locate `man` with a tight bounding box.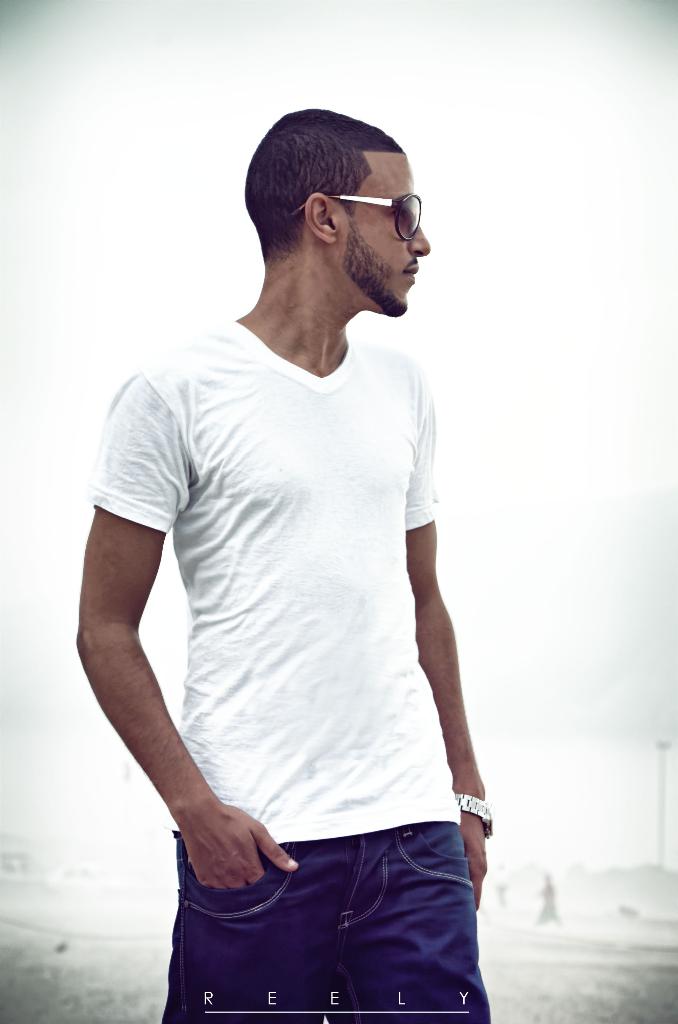
[x1=81, y1=40, x2=511, y2=1023].
